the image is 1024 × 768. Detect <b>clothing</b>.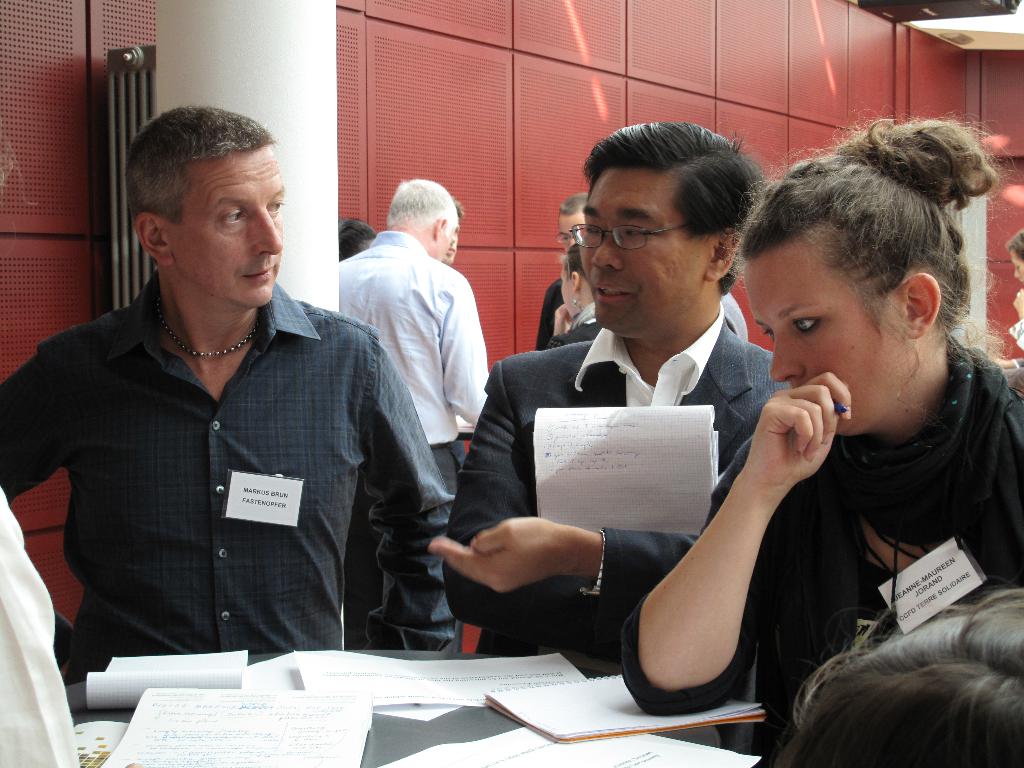
Detection: box(0, 483, 82, 767).
